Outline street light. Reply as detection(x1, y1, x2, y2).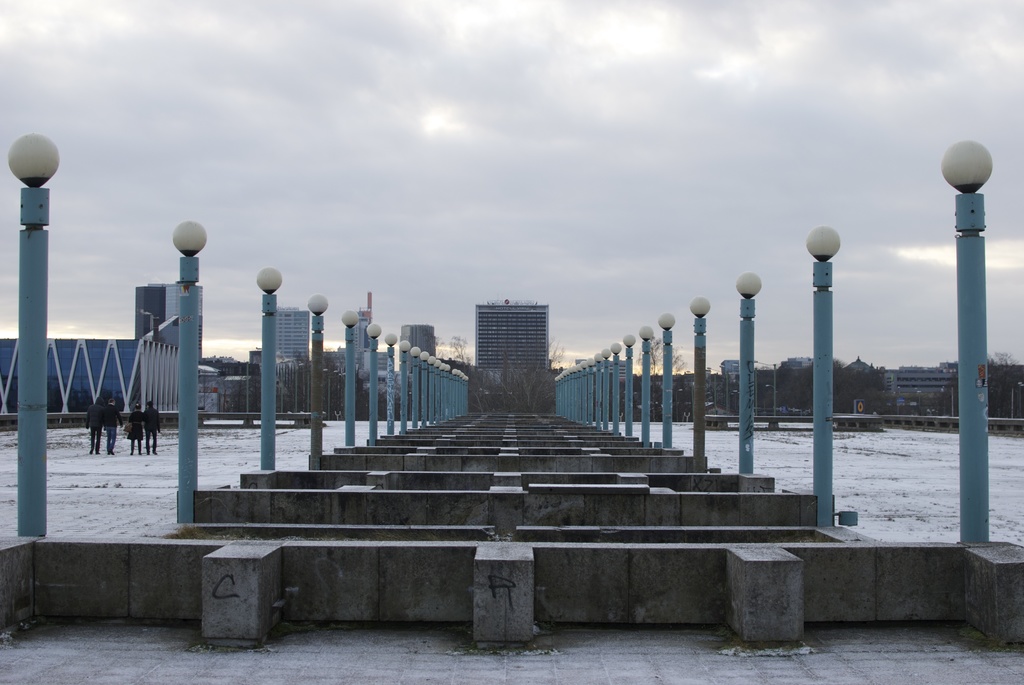
detection(625, 336, 637, 438).
